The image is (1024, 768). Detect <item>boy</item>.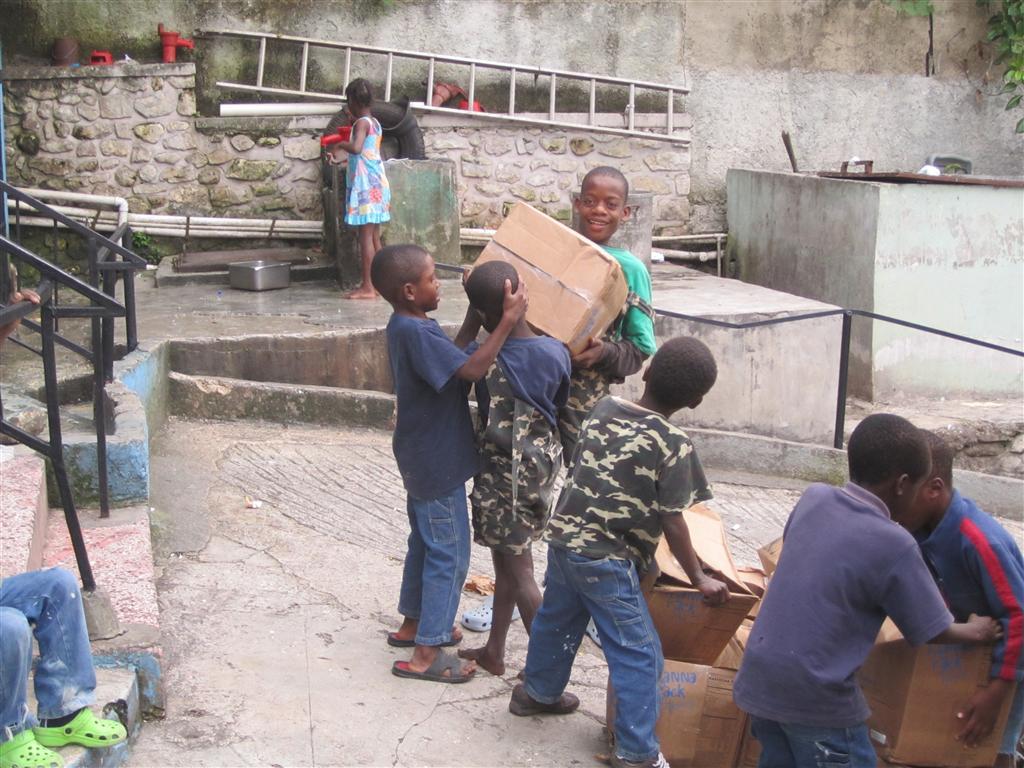
Detection: 1,572,134,767.
